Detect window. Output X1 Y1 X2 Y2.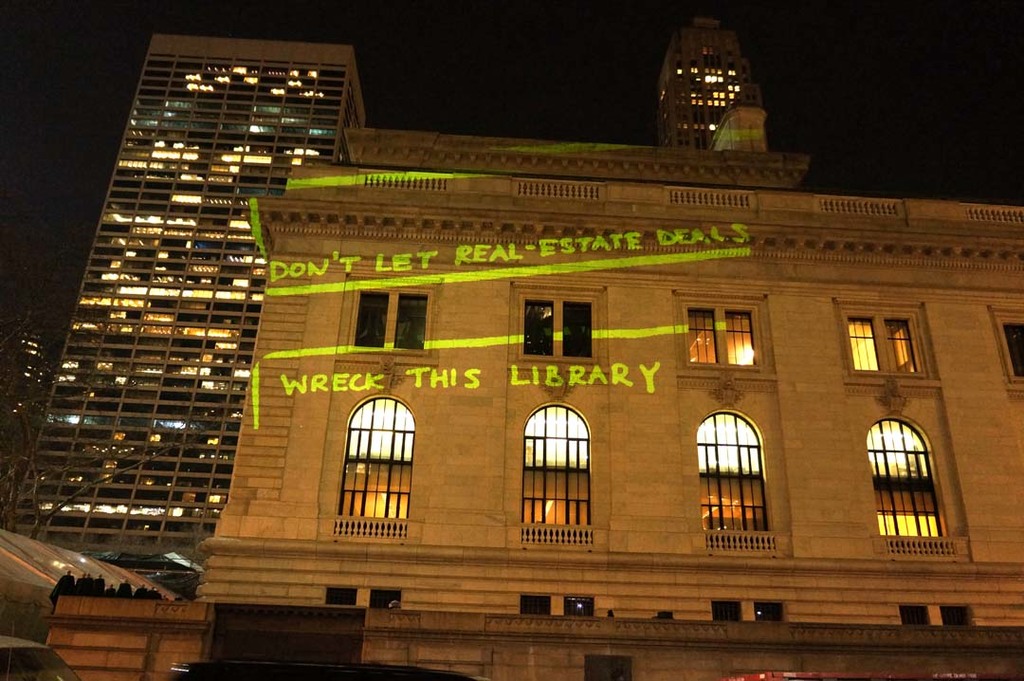
580 654 637 680.
